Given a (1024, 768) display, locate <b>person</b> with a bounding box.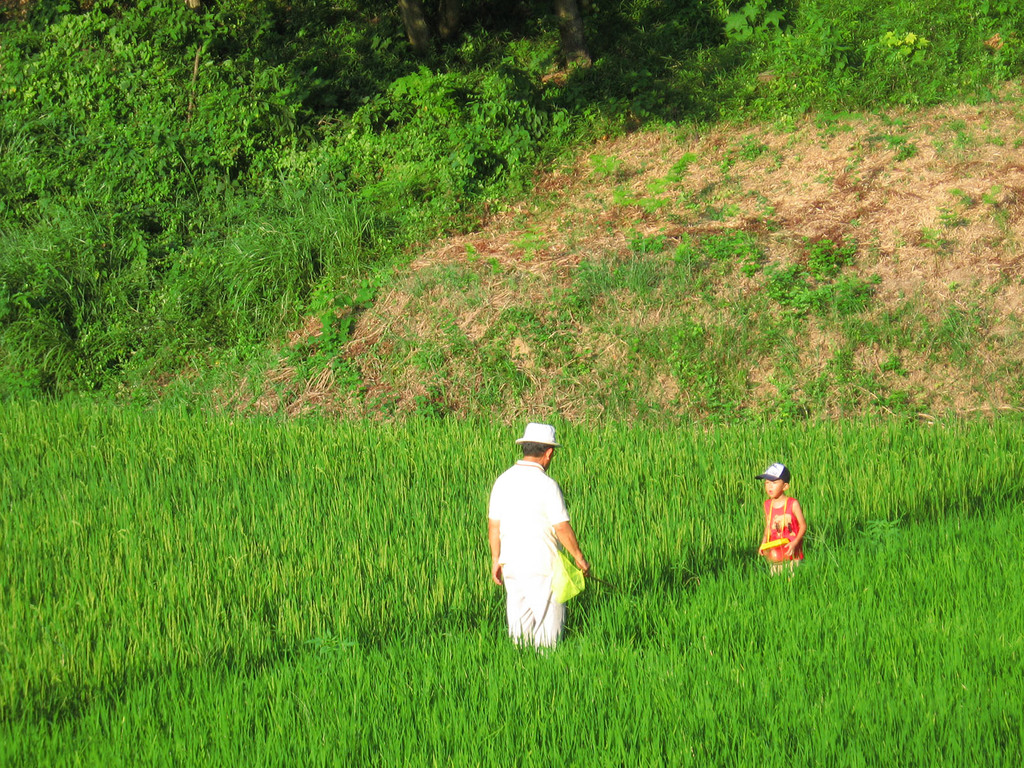
Located: (478,428,585,660).
